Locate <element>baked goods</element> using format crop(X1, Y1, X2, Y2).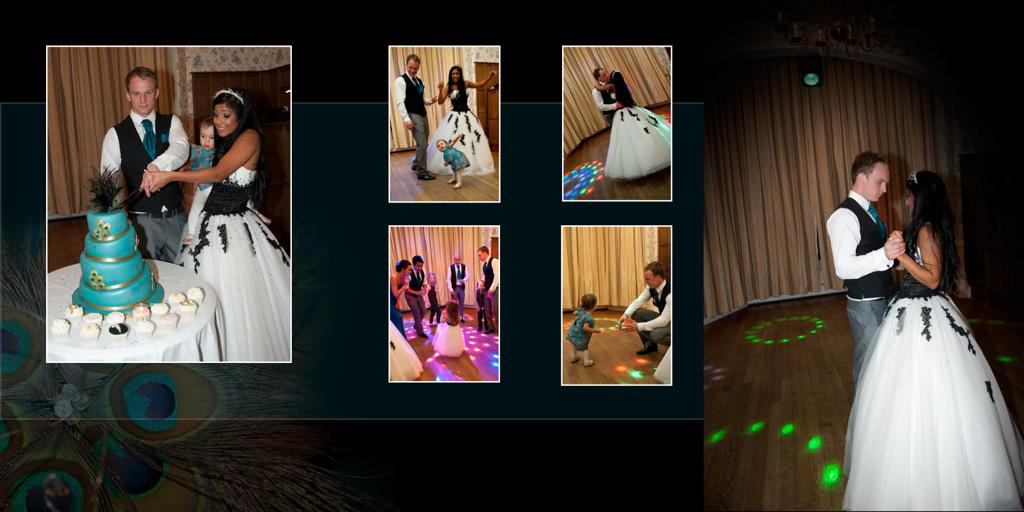
crop(154, 303, 167, 315).
